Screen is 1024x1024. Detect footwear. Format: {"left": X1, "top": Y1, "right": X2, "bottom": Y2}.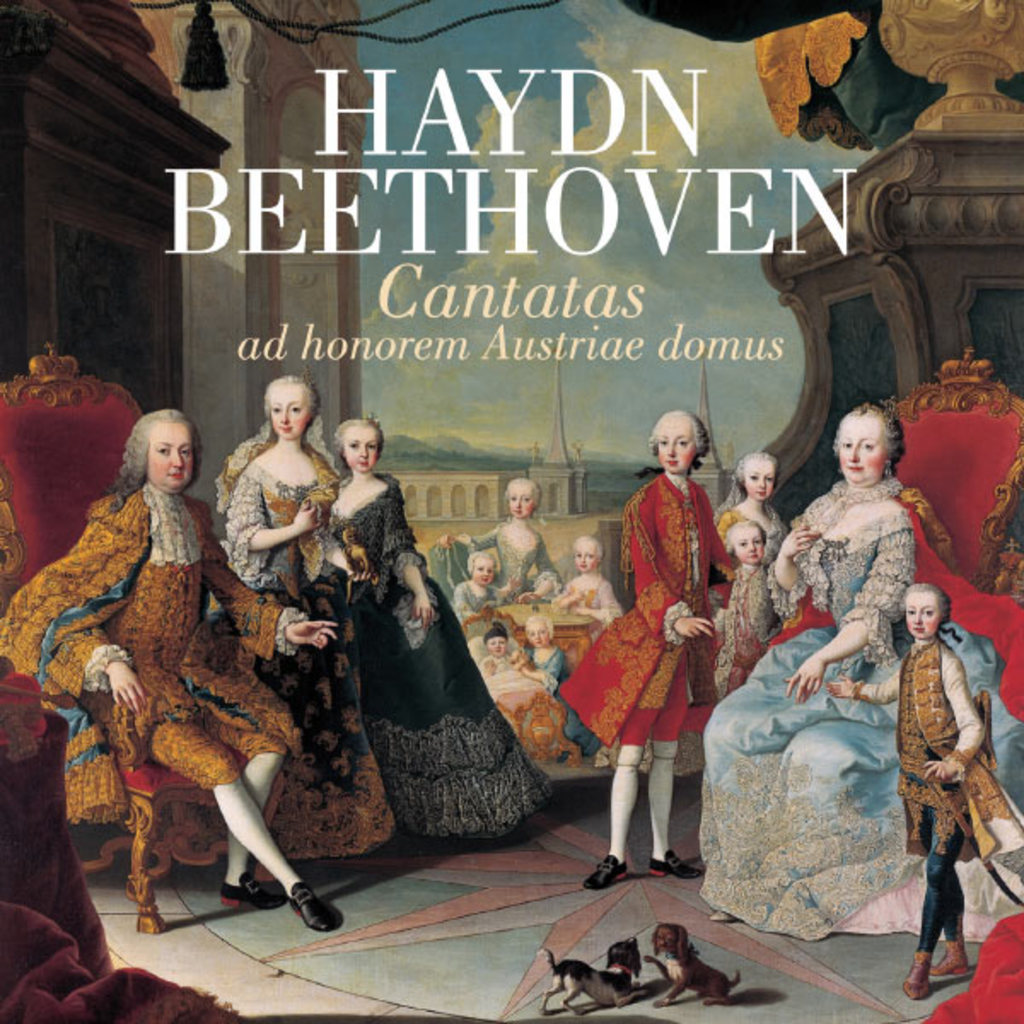
{"left": 288, "top": 889, "right": 346, "bottom": 934}.
